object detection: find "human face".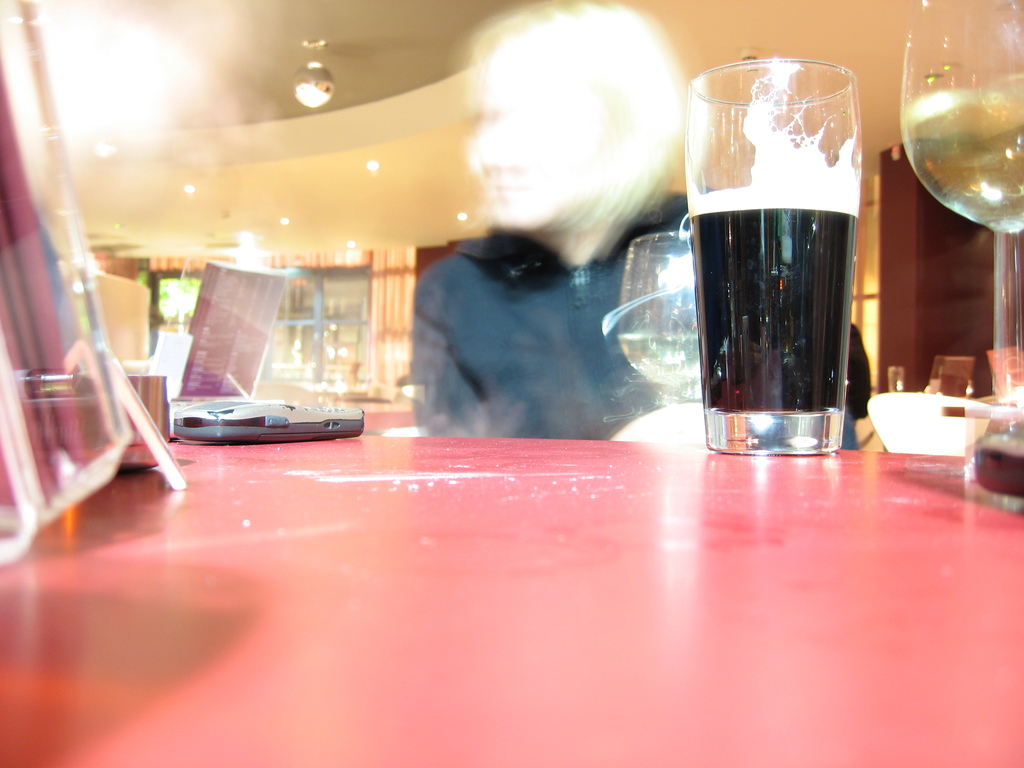
locate(468, 63, 587, 232).
